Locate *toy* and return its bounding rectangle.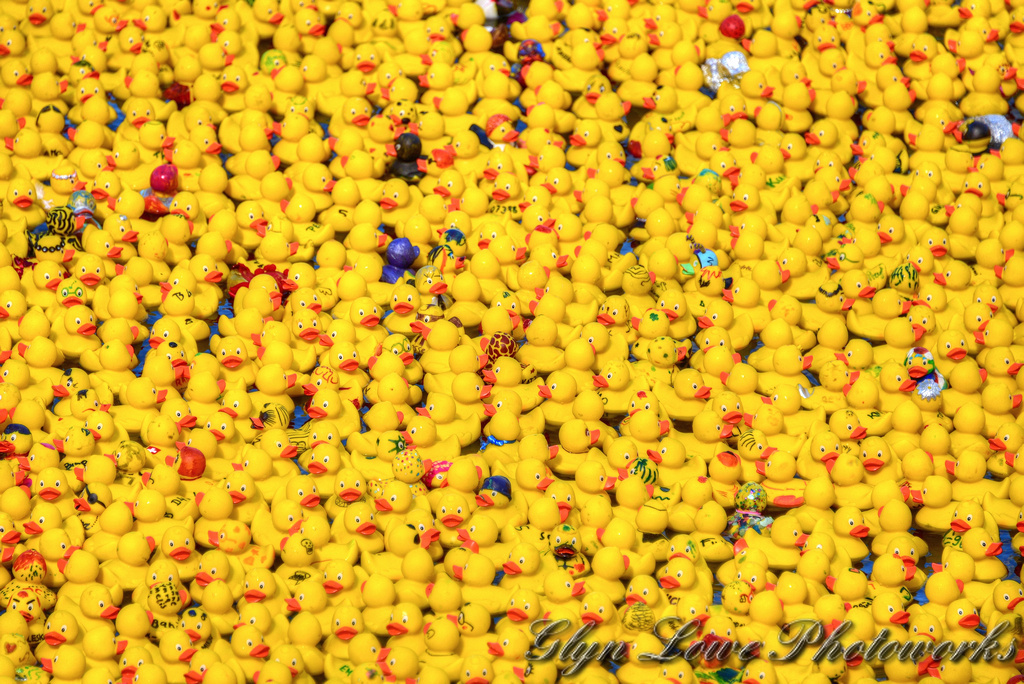
[x1=62, y1=278, x2=95, y2=299].
